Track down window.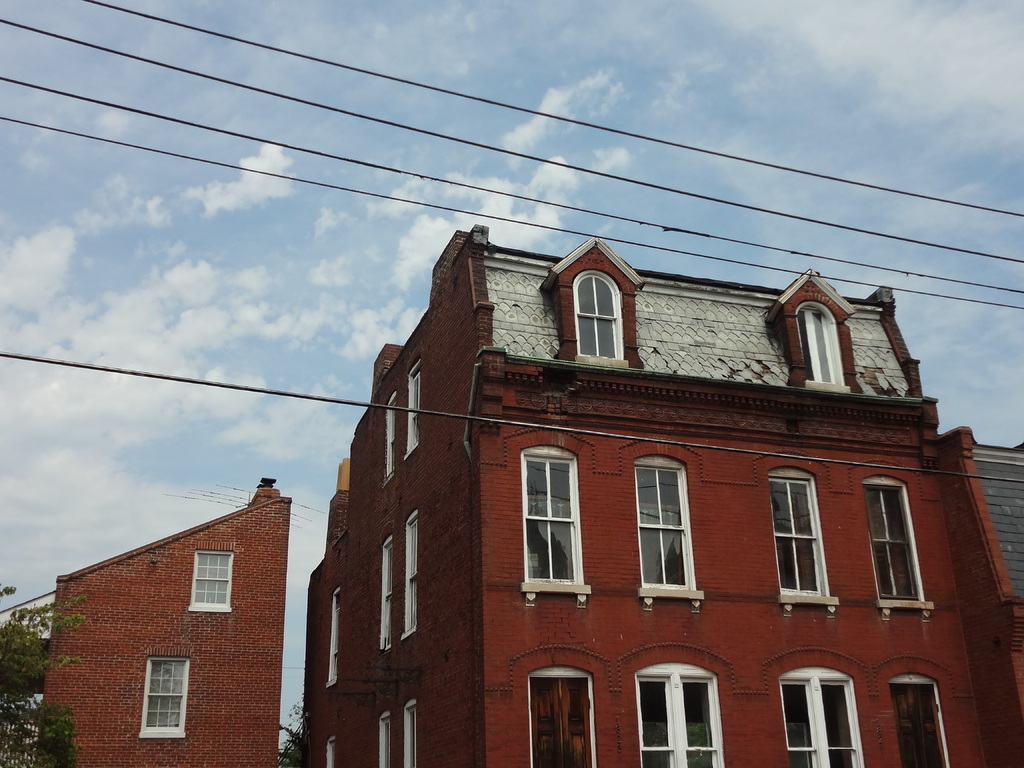
Tracked to x1=378, y1=534, x2=389, y2=659.
